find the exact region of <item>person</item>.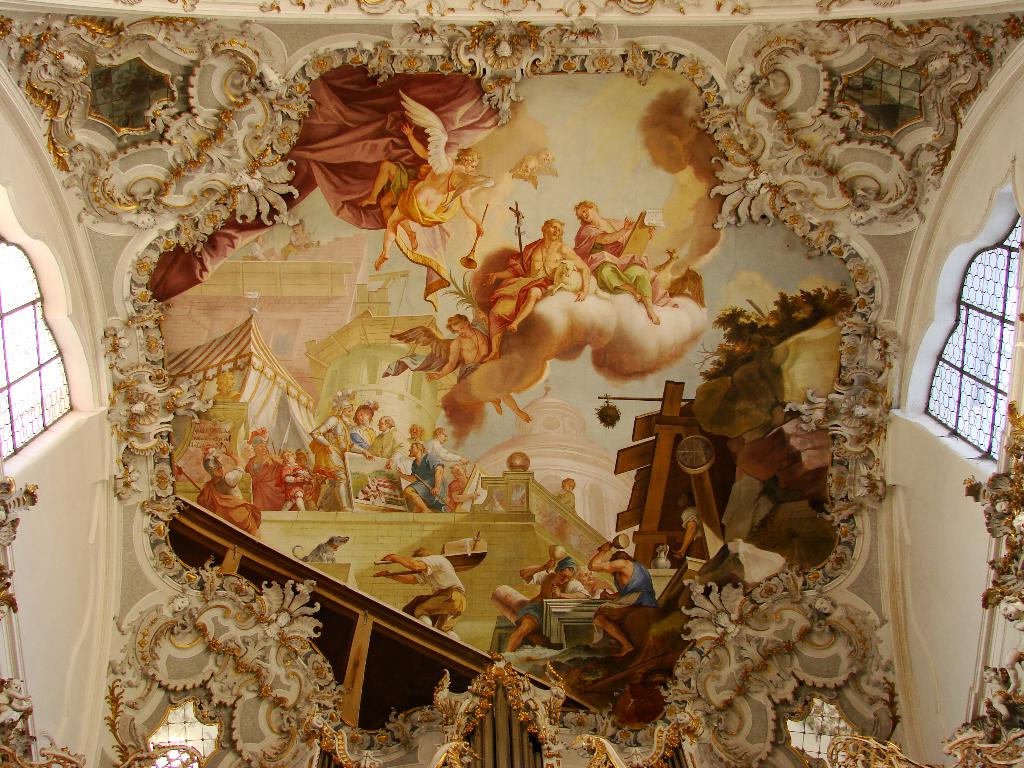
Exact region: (527, 147, 551, 176).
